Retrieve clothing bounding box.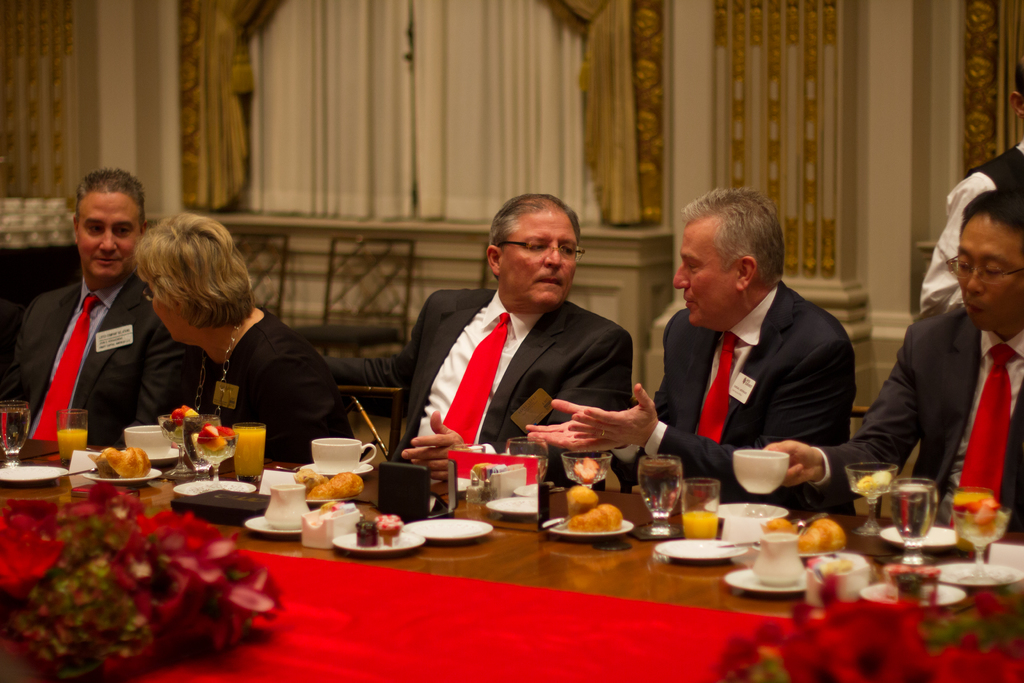
Bounding box: [803, 299, 1023, 531].
